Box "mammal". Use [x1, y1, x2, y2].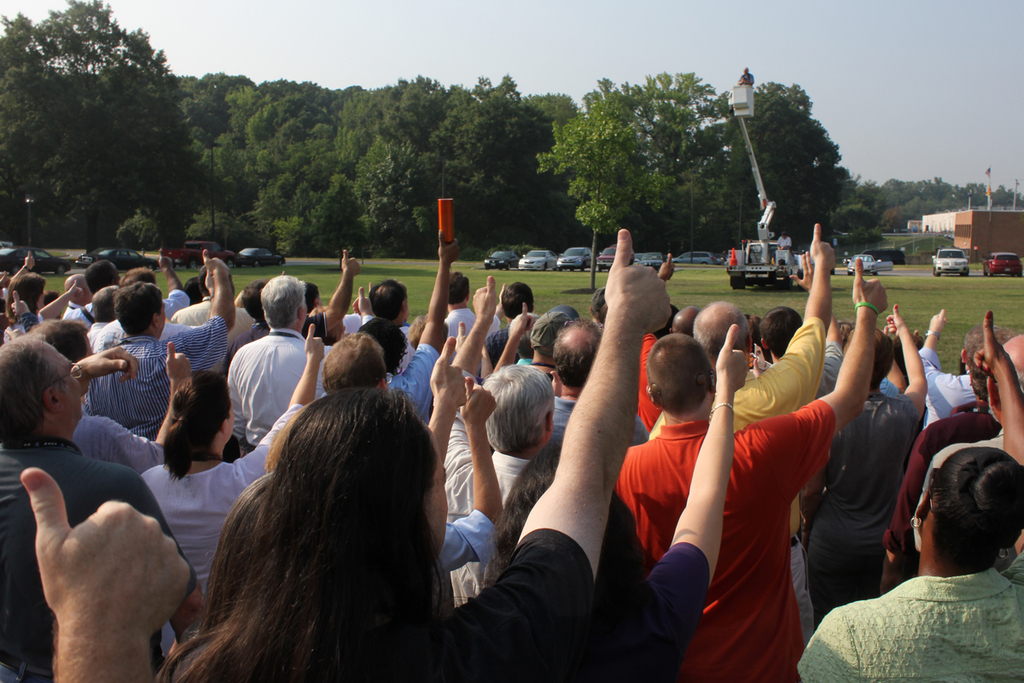
[212, 285, 303, 458].
